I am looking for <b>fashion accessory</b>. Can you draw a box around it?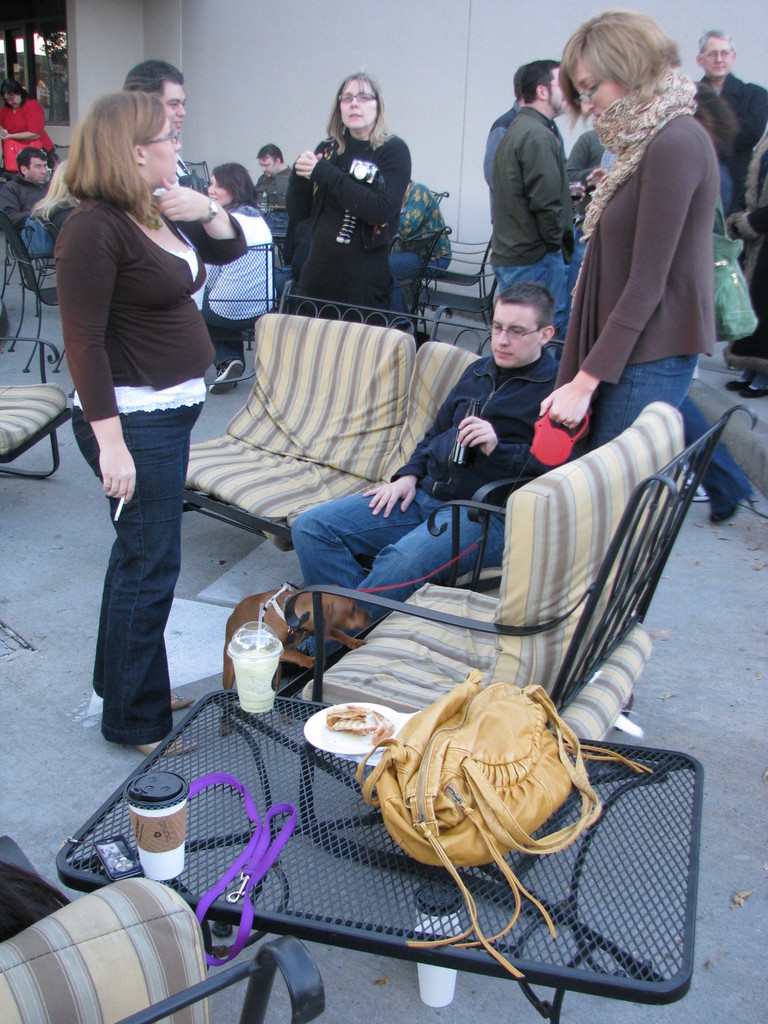
Sure, the bounding box is (136, 735, 200, 760).
